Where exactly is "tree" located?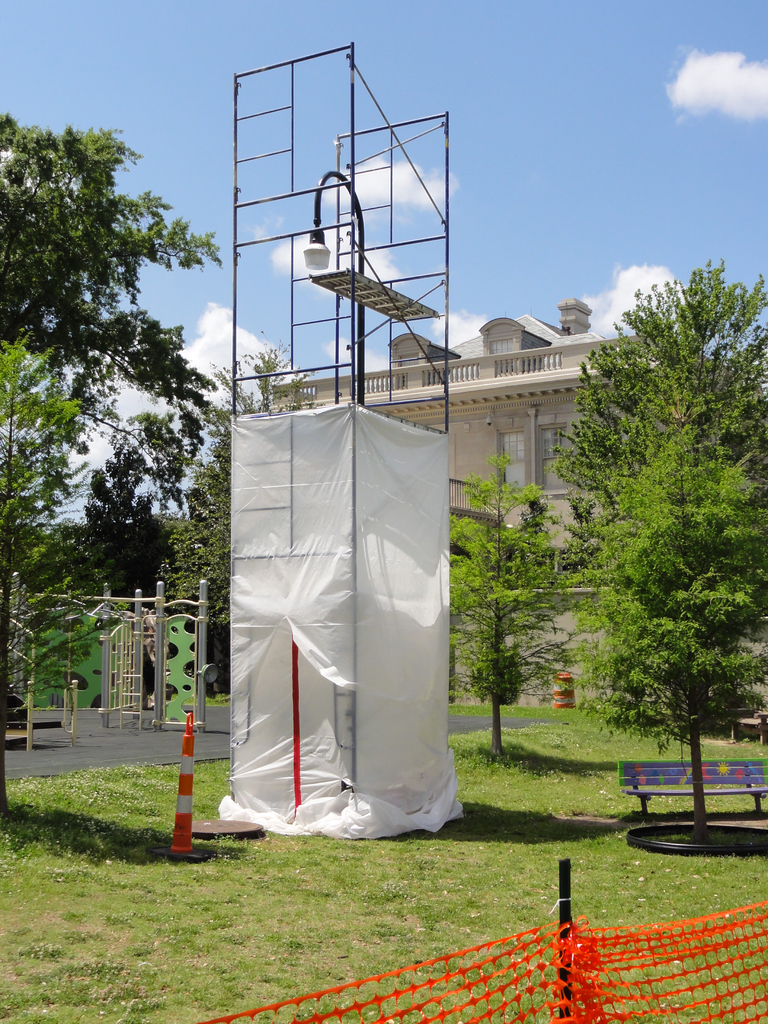
Its bounding box is (x1=2, y1=328, x2=117, y2=812).
